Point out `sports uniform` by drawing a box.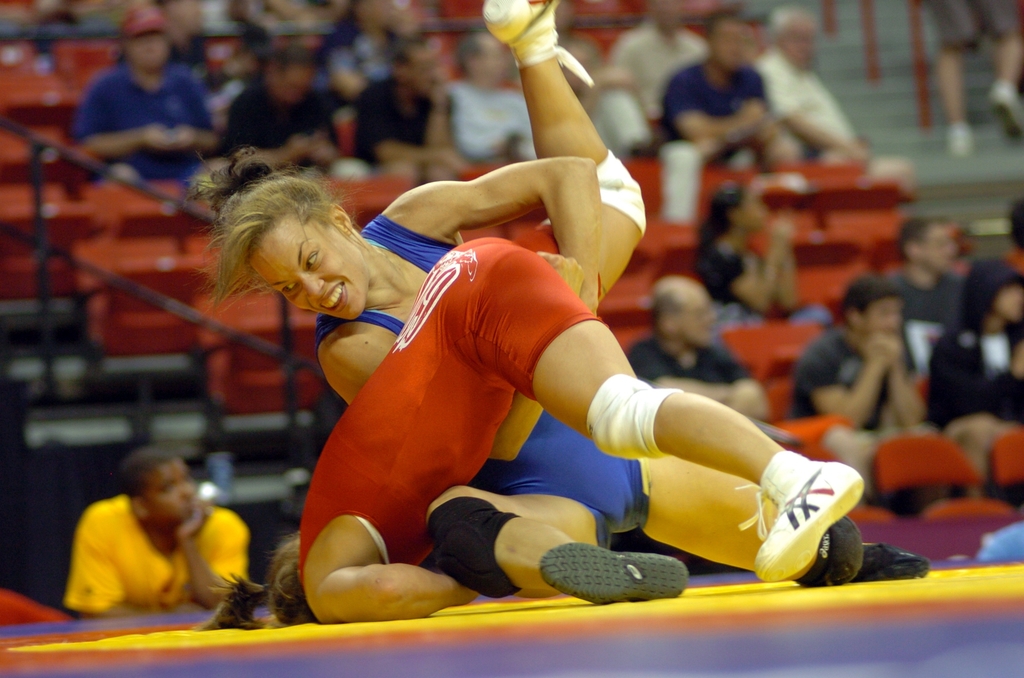
(left=300, top=0, right=861, bottom=579).
